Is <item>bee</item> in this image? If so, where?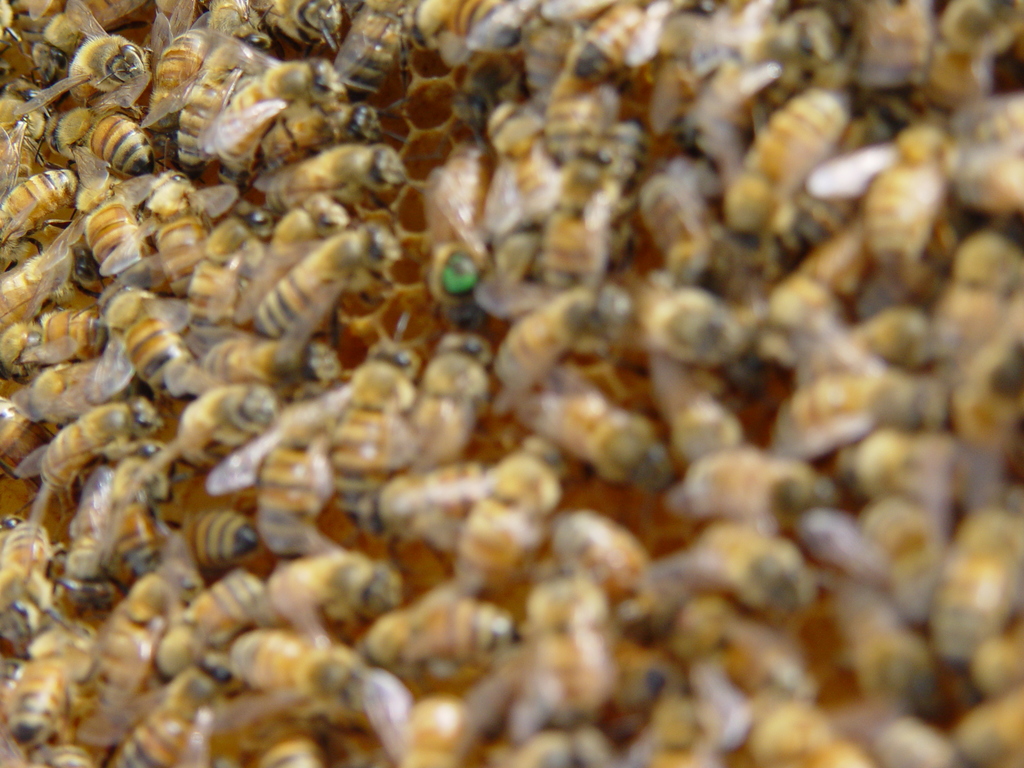
Yes, at BBox(481, 711, 631, 767).
